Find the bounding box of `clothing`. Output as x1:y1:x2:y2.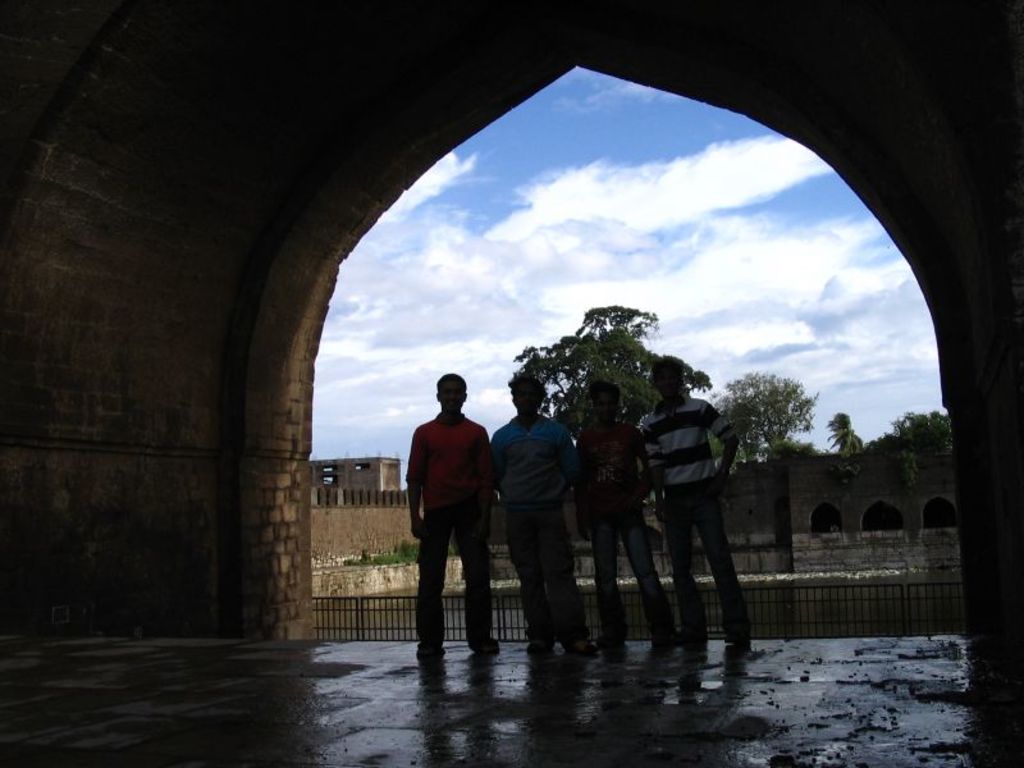
404:383:495:623.
